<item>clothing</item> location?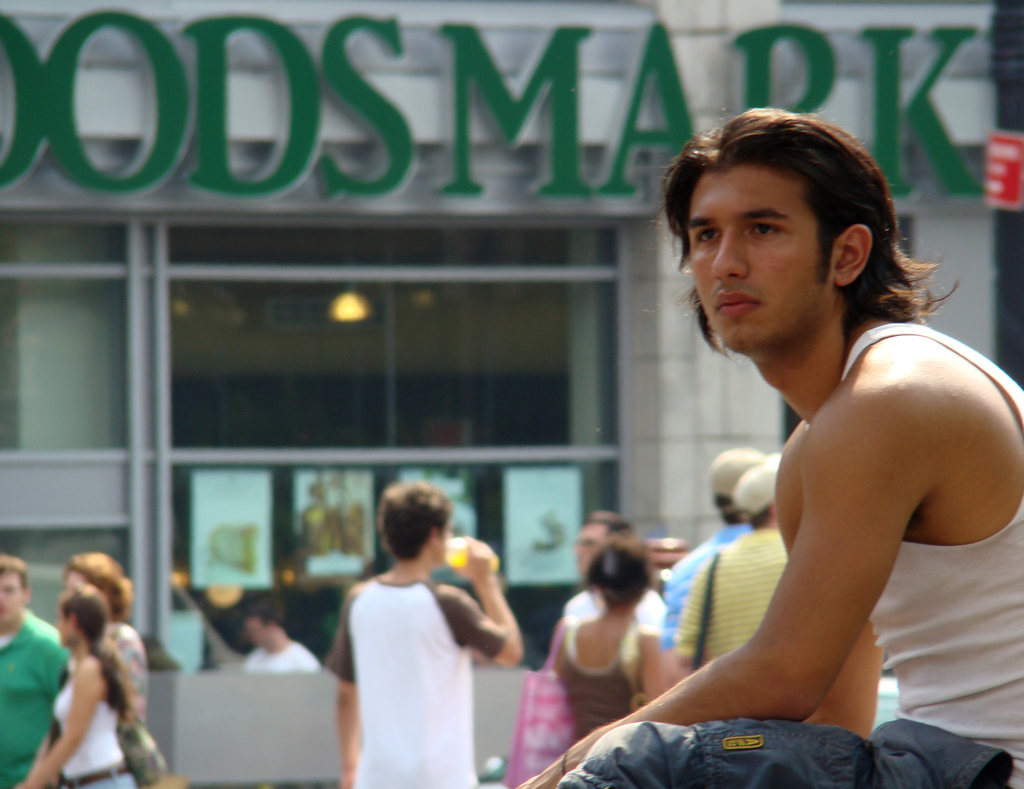
<box>52,653,130,788</box>
